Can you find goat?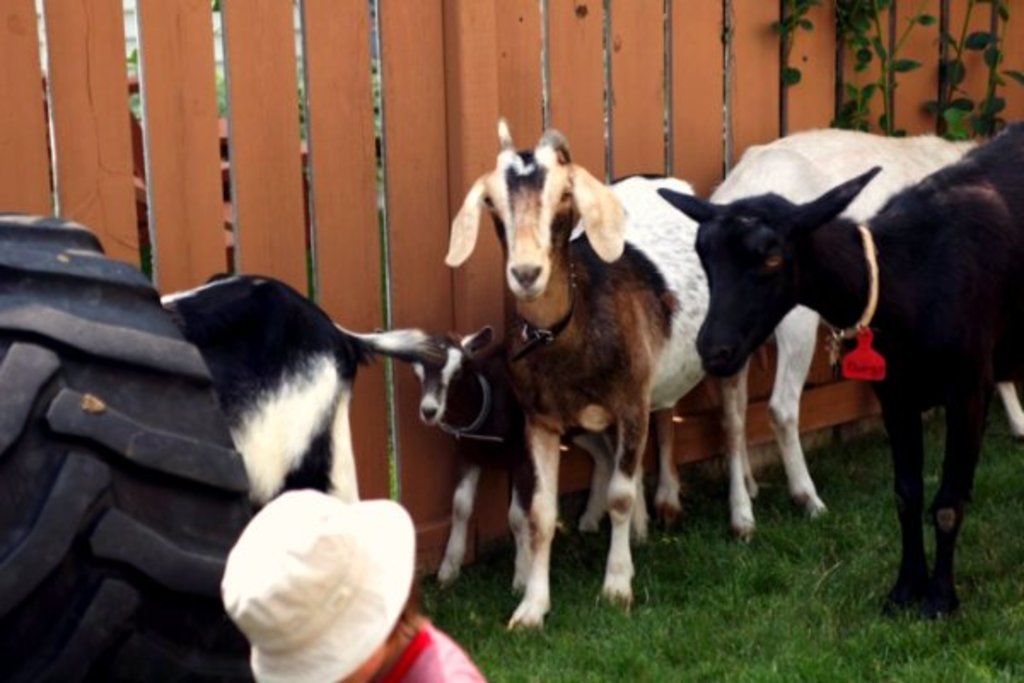
Yes, bounding box: 377,324,611,601.
